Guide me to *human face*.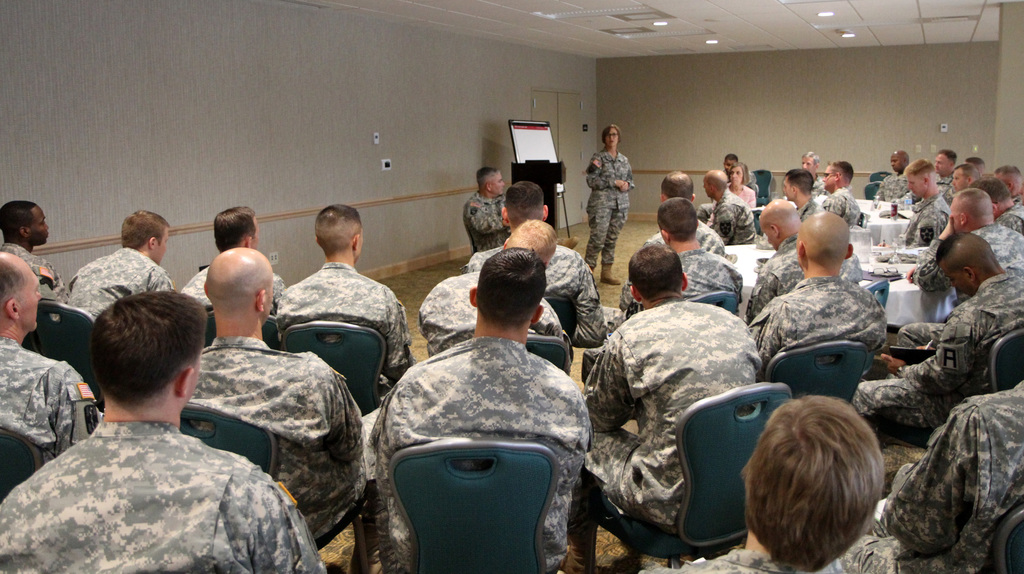
Guidance: region(34, 211, 52, 242).
